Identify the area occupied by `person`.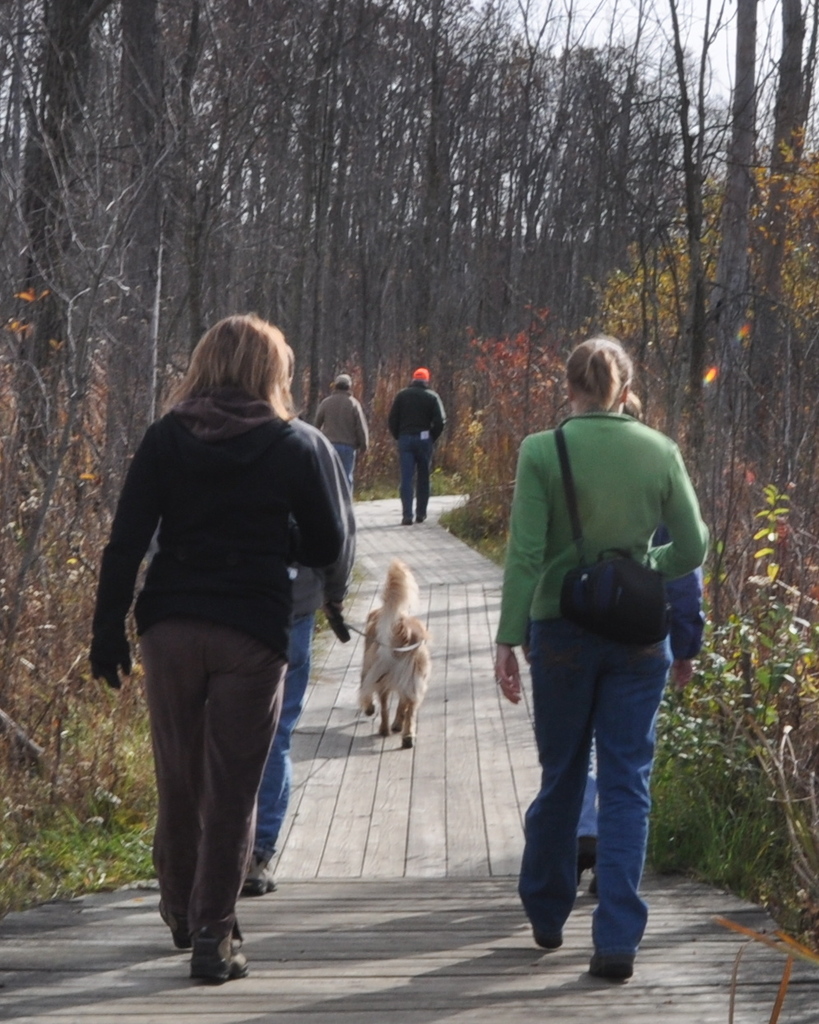
Area: <region>312, 377, 369, 485</region>.
